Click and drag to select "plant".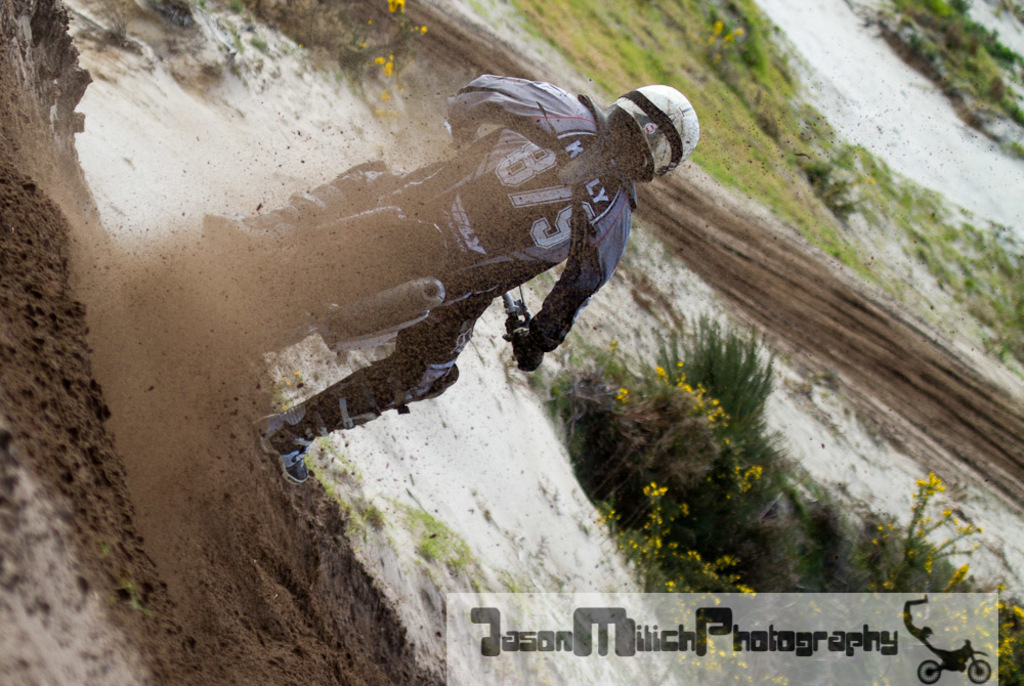
Selection: [861, 452, 996, 606].
